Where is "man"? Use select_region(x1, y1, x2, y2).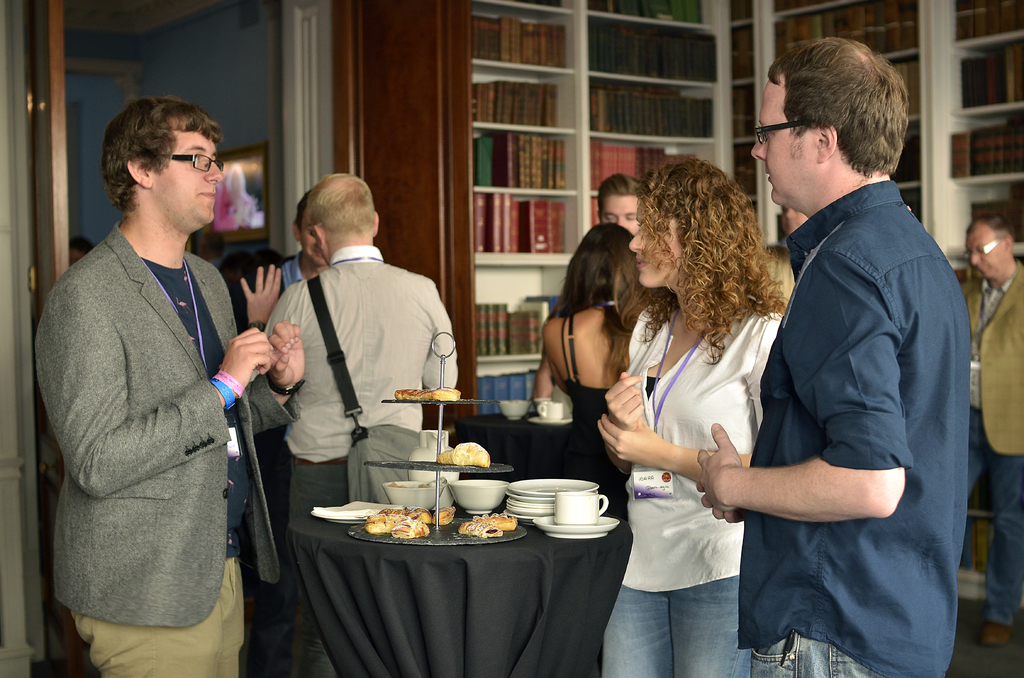
select_region(955, 214, 1023, 650).
